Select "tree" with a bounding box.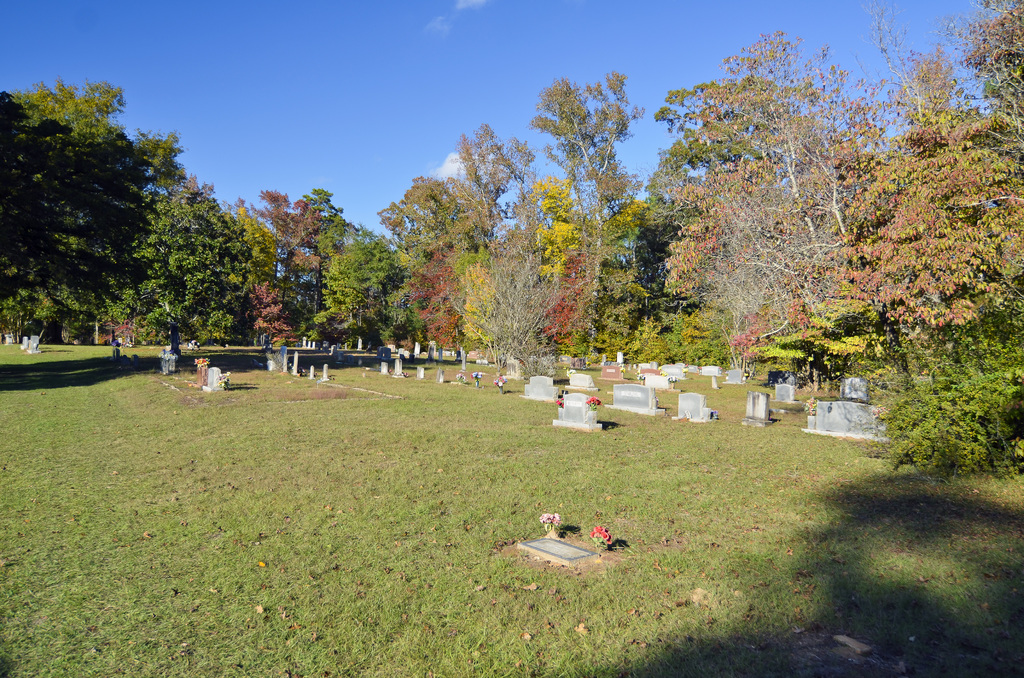
bbox=(196, 180, 283, 291).
